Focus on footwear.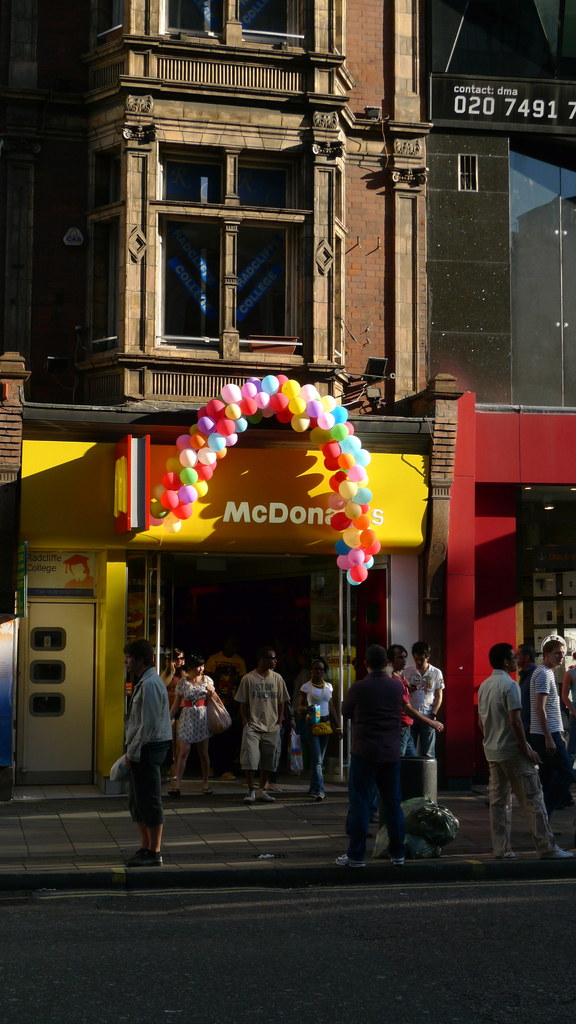
Focused at (left=496, top=853, right=521, bottom=865).
